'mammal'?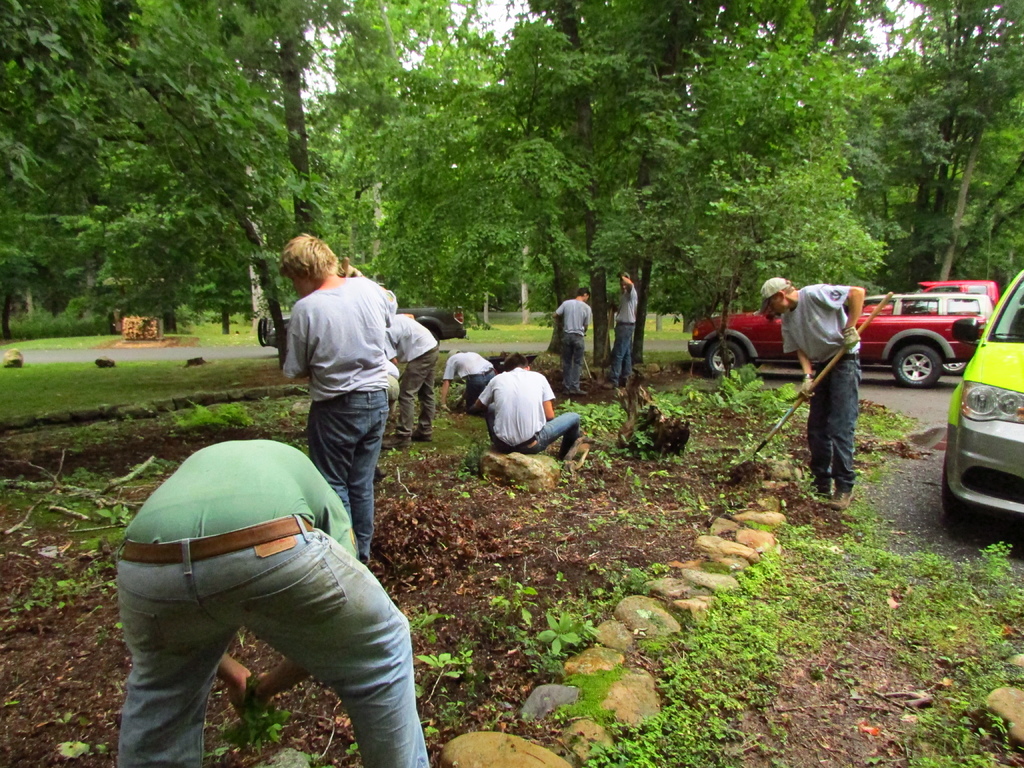
box(551, 288, 593, 393)
